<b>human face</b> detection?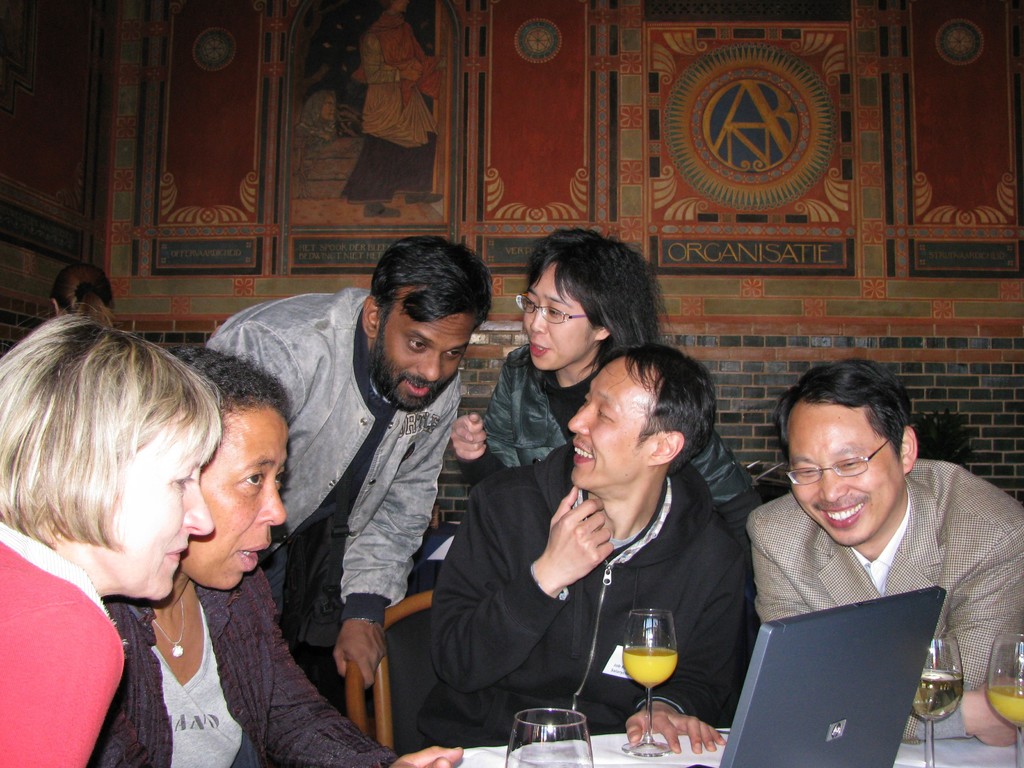
[left=168, top=387, right=294, bottom=605]
